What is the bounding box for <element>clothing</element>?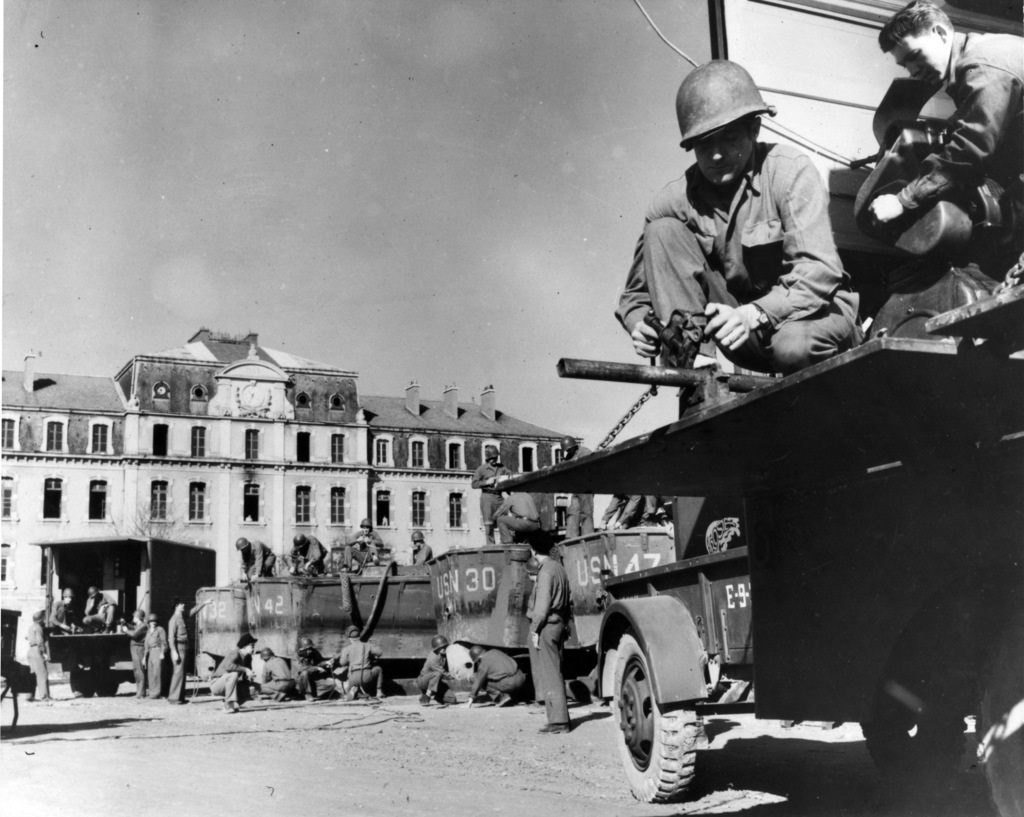
243 540 275 580.
